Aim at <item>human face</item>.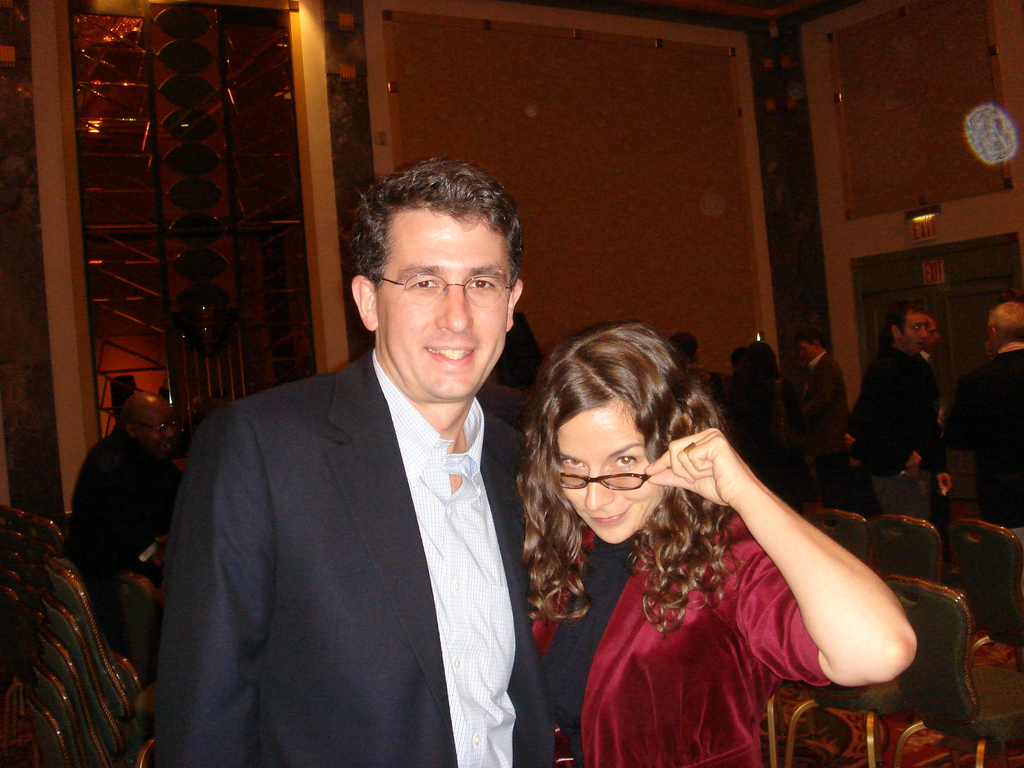
Aimed at bbox=[925, 317, 941, 352].
